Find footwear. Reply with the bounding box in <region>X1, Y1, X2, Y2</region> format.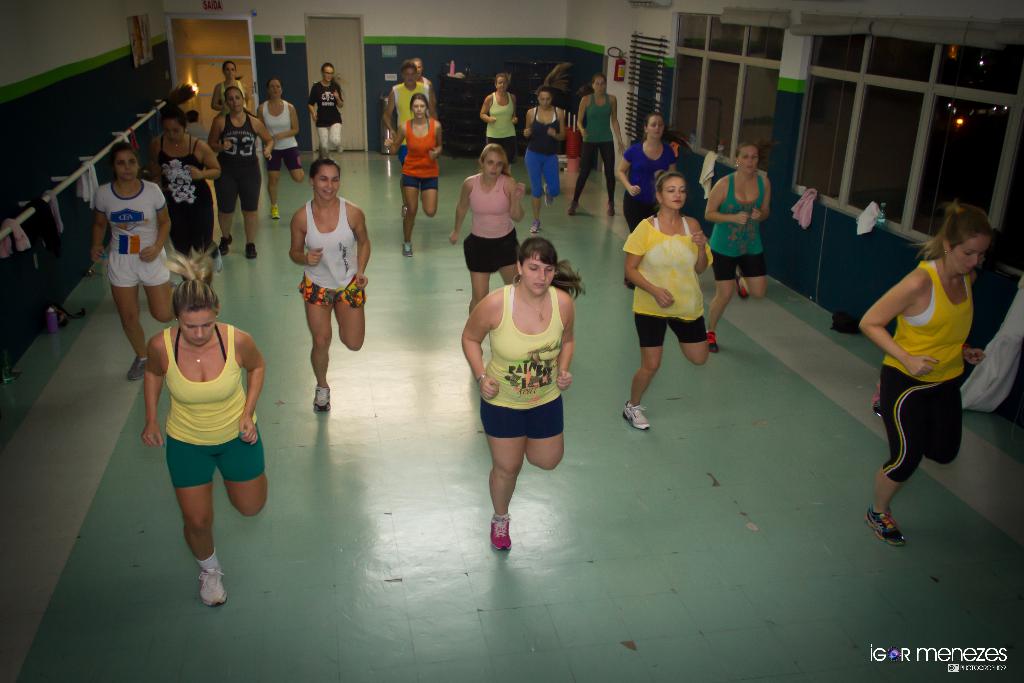
<region>244, 242, 255, 260</region>.
